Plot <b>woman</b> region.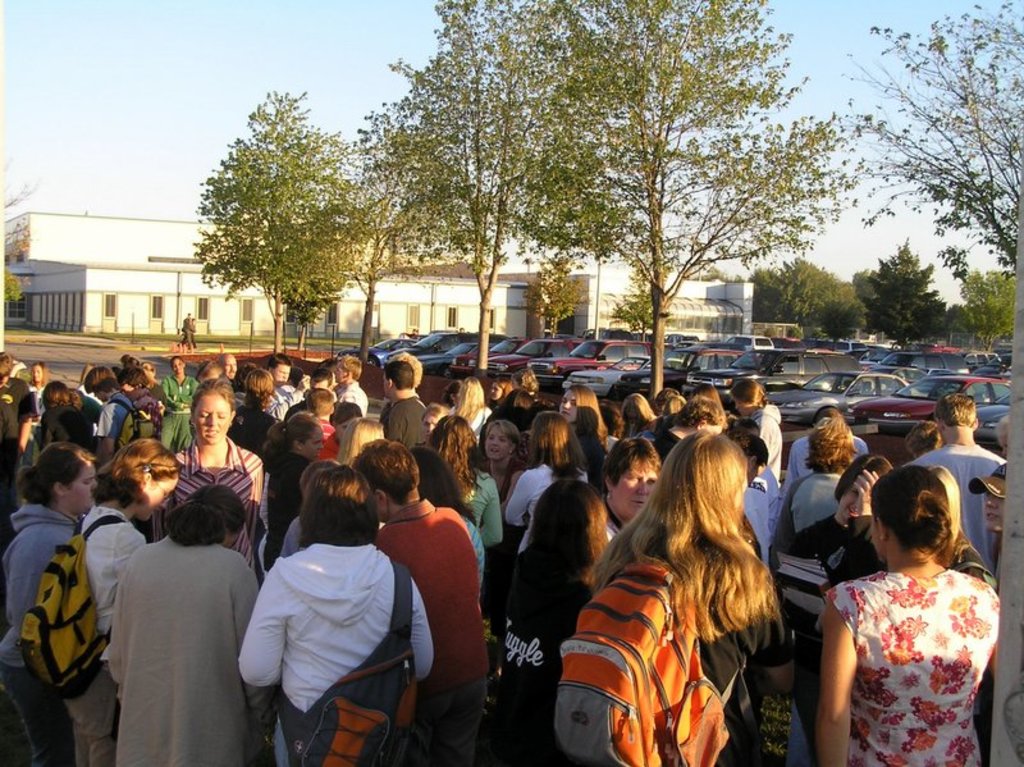
Plotted at [left=424, top=411, right=494, bottom=574].
